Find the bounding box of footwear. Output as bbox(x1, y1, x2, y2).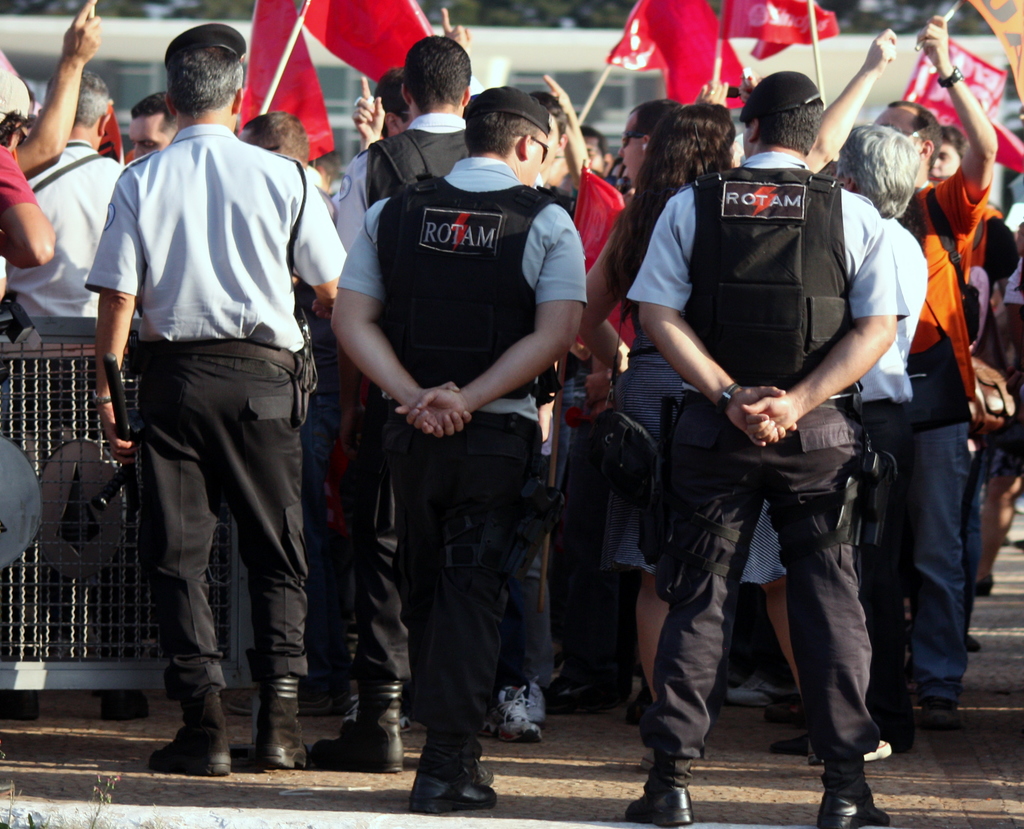
bbox(401, 764, 495, 819).
